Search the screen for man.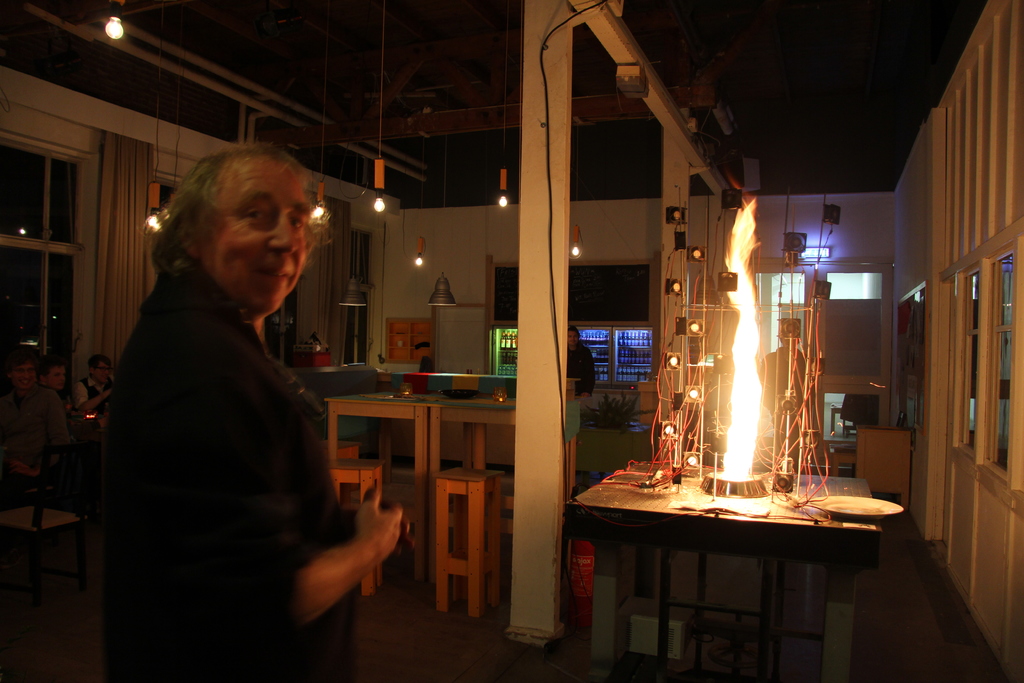
Found at (x1=88, y1=140, x2=371, y2=638).
